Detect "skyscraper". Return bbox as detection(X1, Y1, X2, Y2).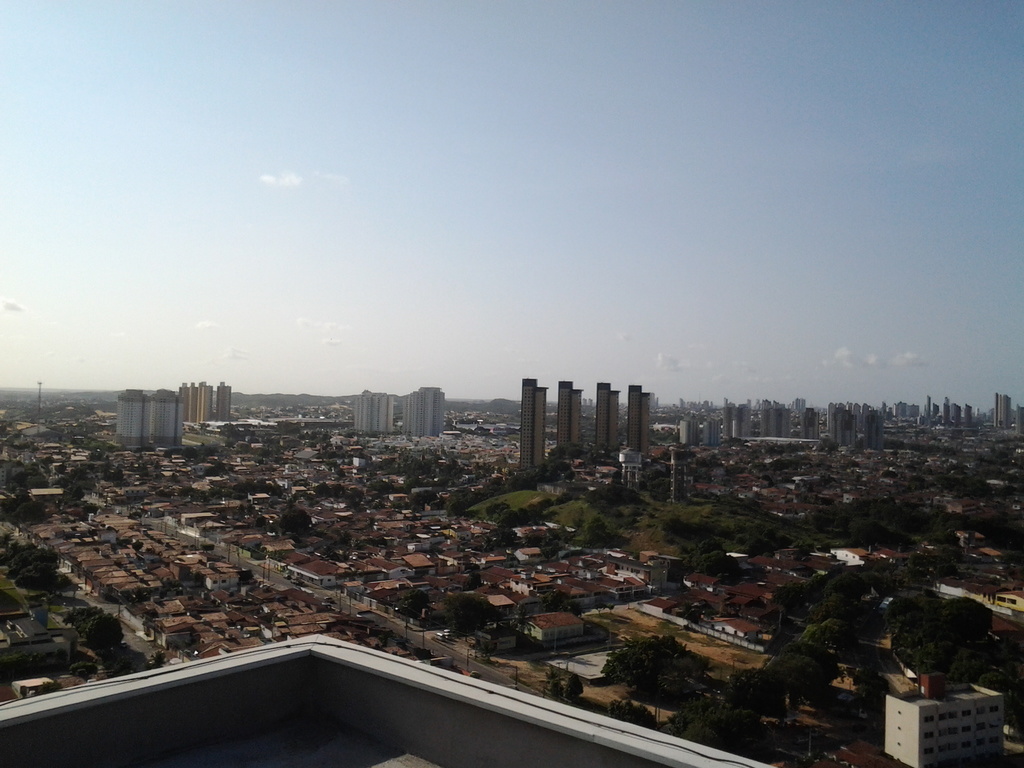
detection(518, 377, 552, 470).
